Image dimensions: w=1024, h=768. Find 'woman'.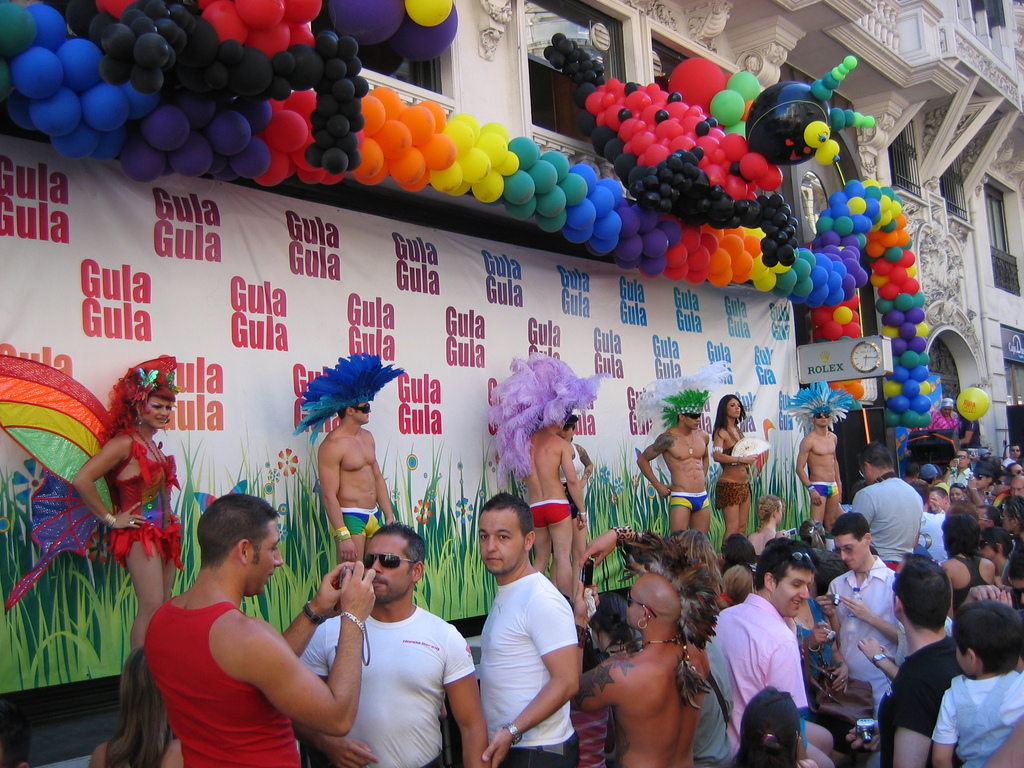
976, 527, 1023, 577.
